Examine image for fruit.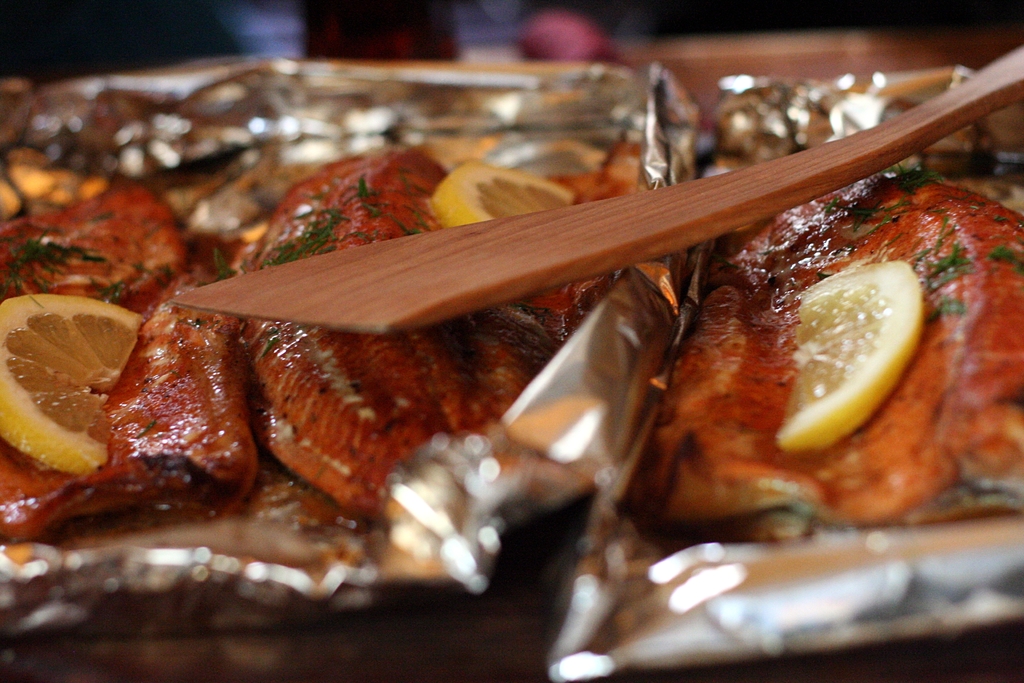
Examination result: bbox=[427, 160, 575, 231].
